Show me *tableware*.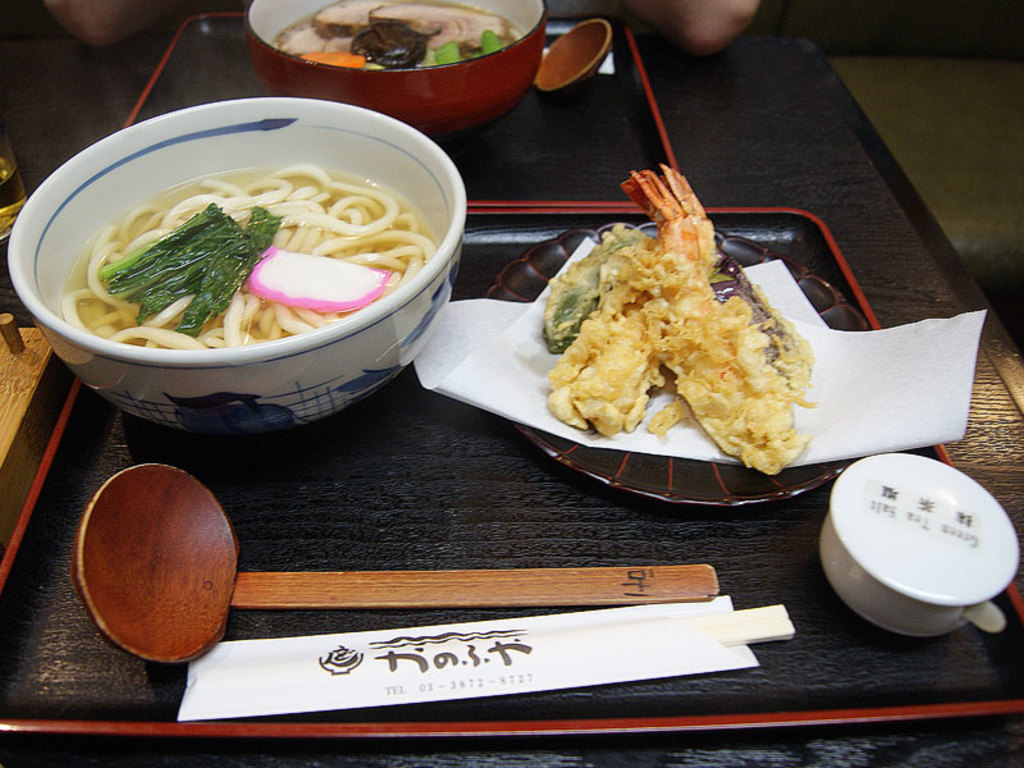
*tableware* is here: 0/131/28/242.
